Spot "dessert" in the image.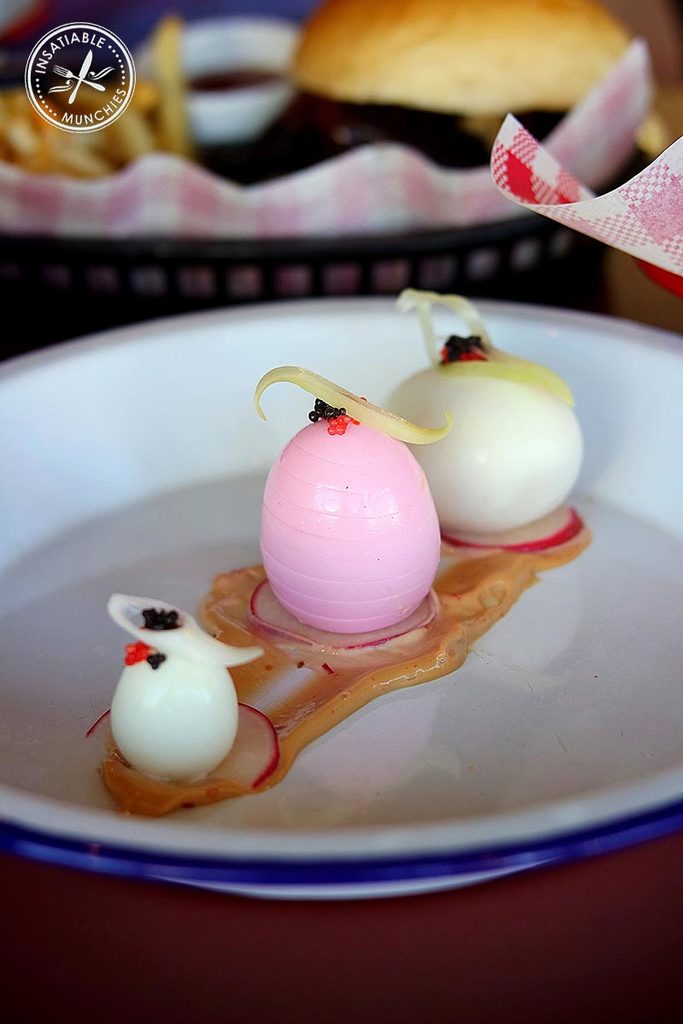
"dessert" found at x1=77 y1=281 x2=590 y2=817.
